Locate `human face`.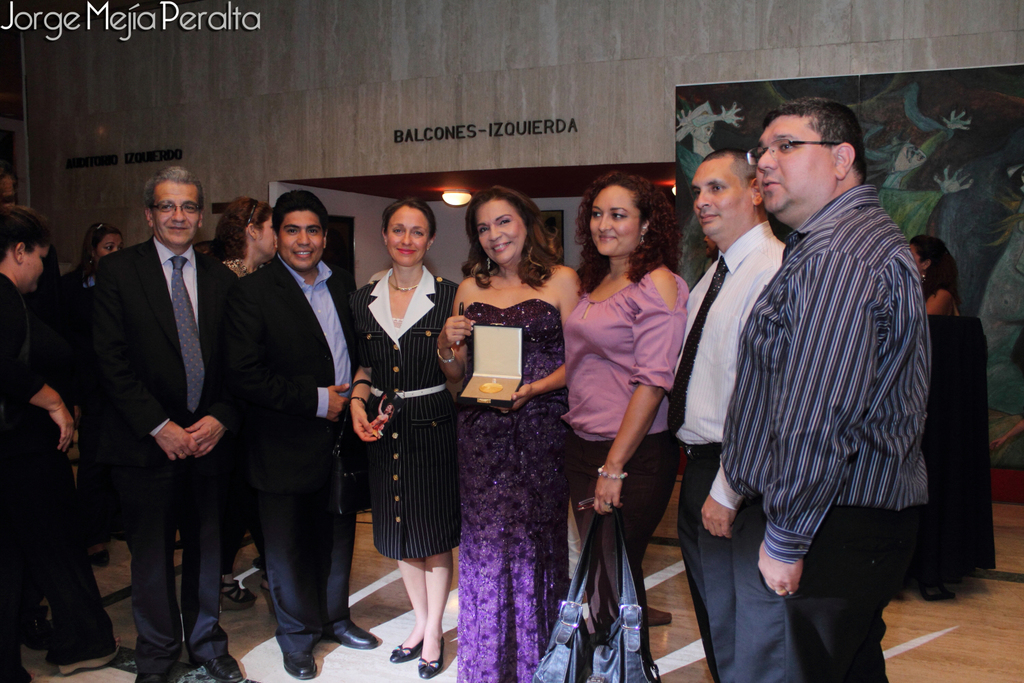
Bounding box: 153, 182, 202, 245.
